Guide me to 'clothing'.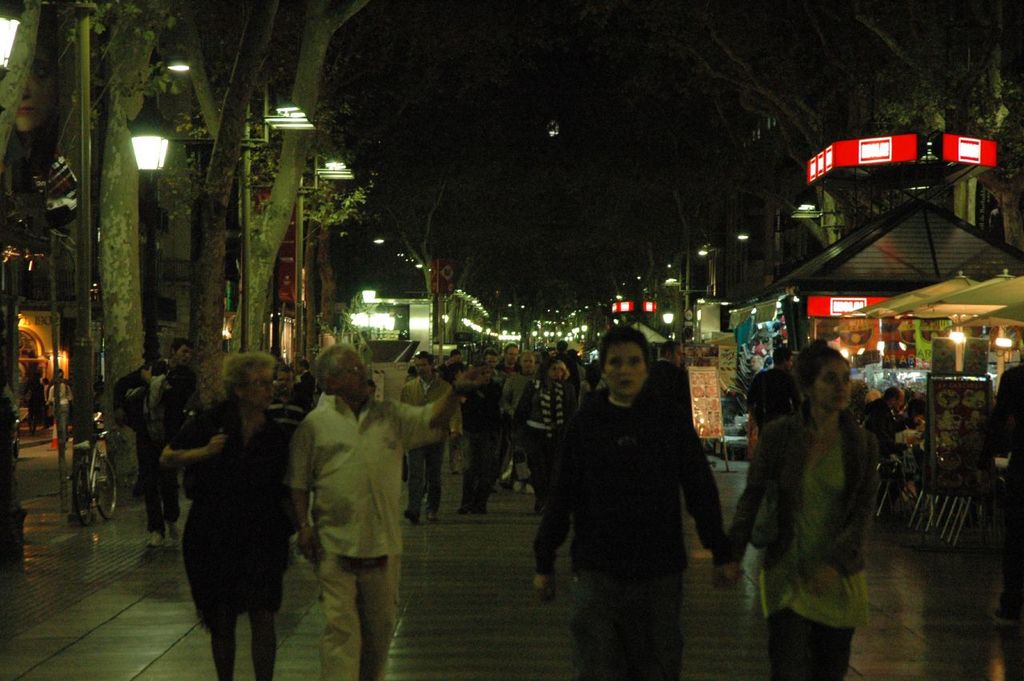
Guidance: box=[159, 414, 303, 680].
